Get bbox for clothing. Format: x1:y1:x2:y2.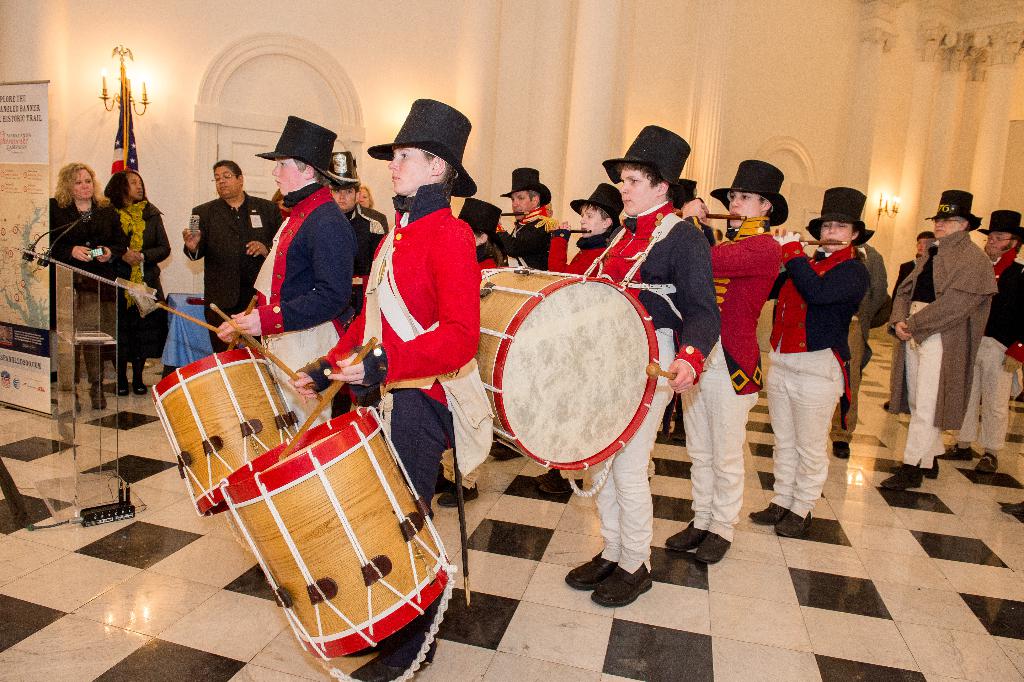
47:188:97:390.
